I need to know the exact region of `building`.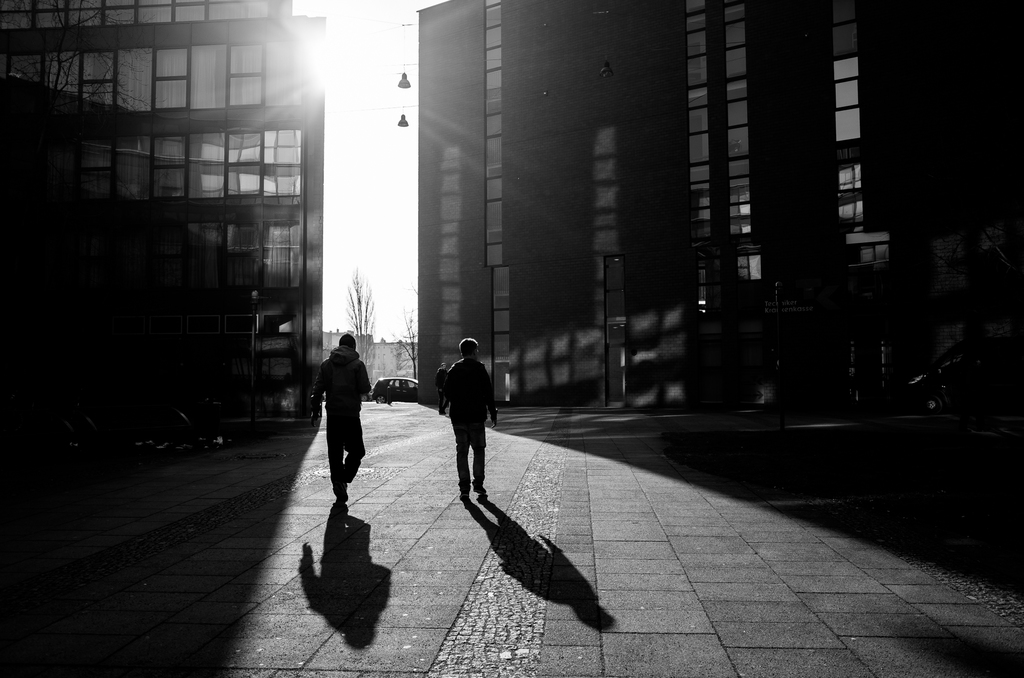
Region: bbox=[0, 0, 329, 436].
